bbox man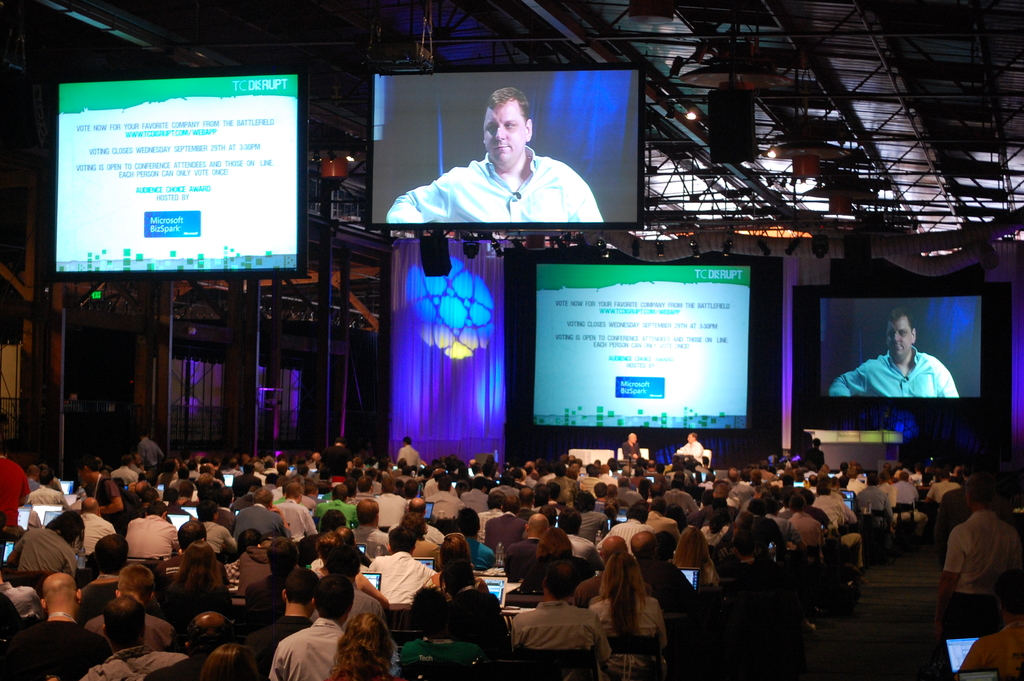
bbox(265, 481, 317, 543)
